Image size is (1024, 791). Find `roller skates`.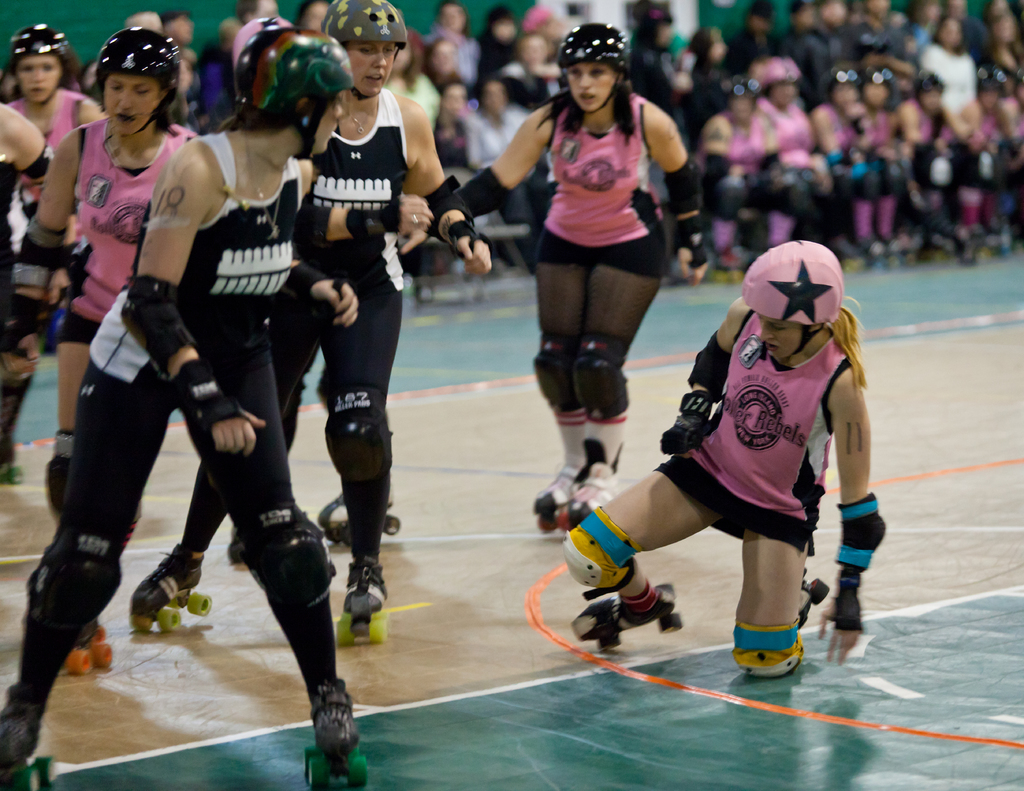
bbox=(566, 460, 615, 525).
